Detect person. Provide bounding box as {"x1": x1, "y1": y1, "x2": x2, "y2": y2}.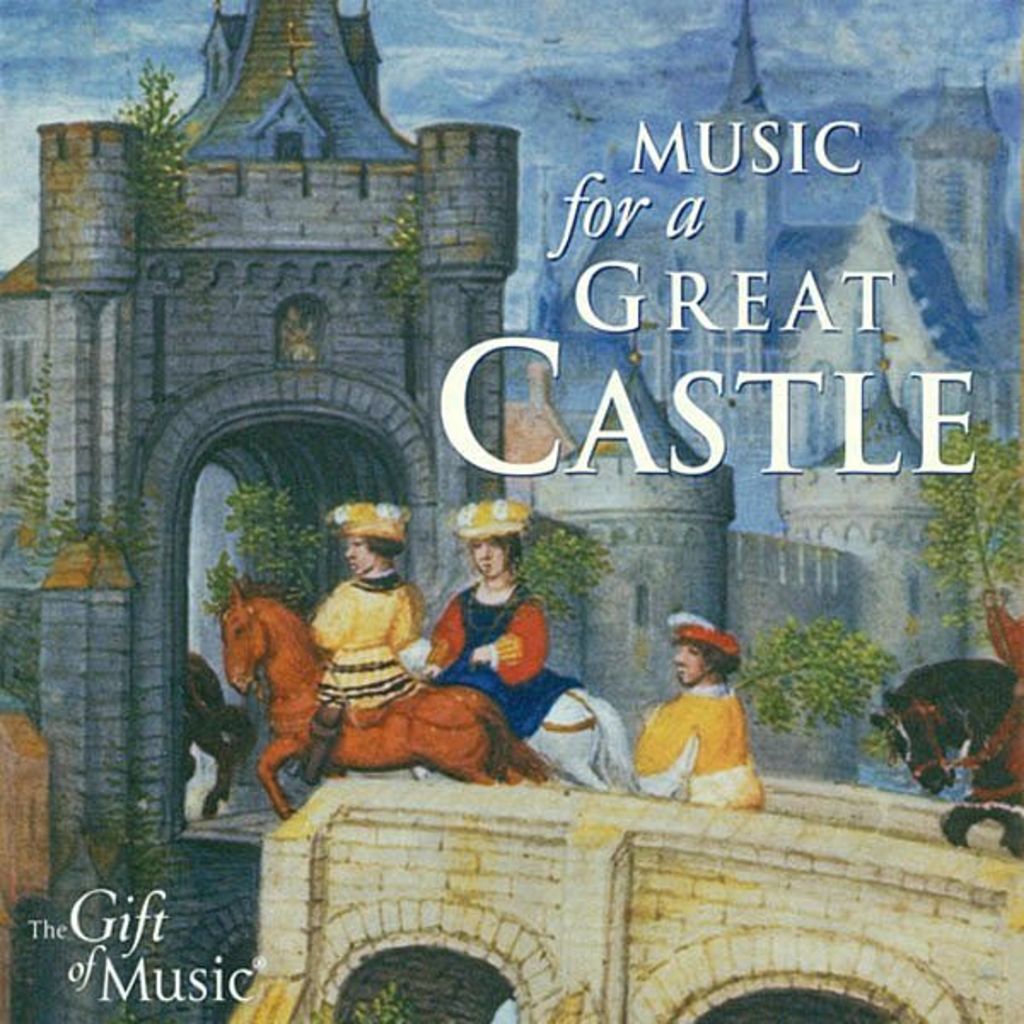
{"x1": 637, "y1": 618, "x2": 770, "y2": 816}.
